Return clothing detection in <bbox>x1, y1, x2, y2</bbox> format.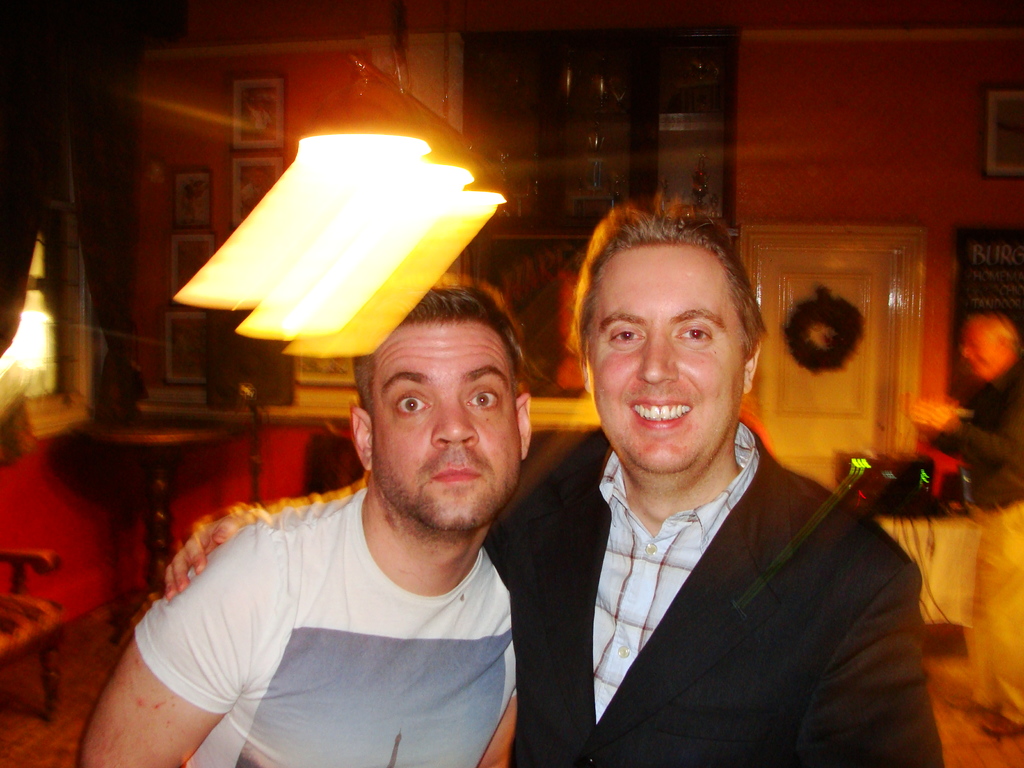
<bbox>481, 412, 950, 767</bbox>.
